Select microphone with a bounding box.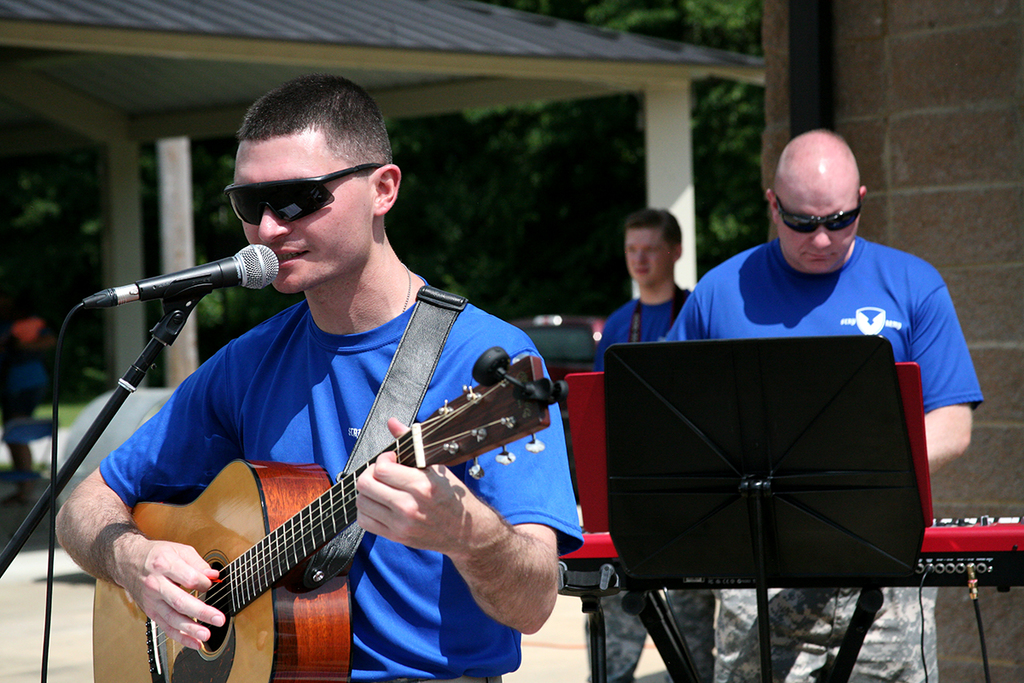
{"left": 85, "top": 242, "right": 282, "bottom": 299}.
